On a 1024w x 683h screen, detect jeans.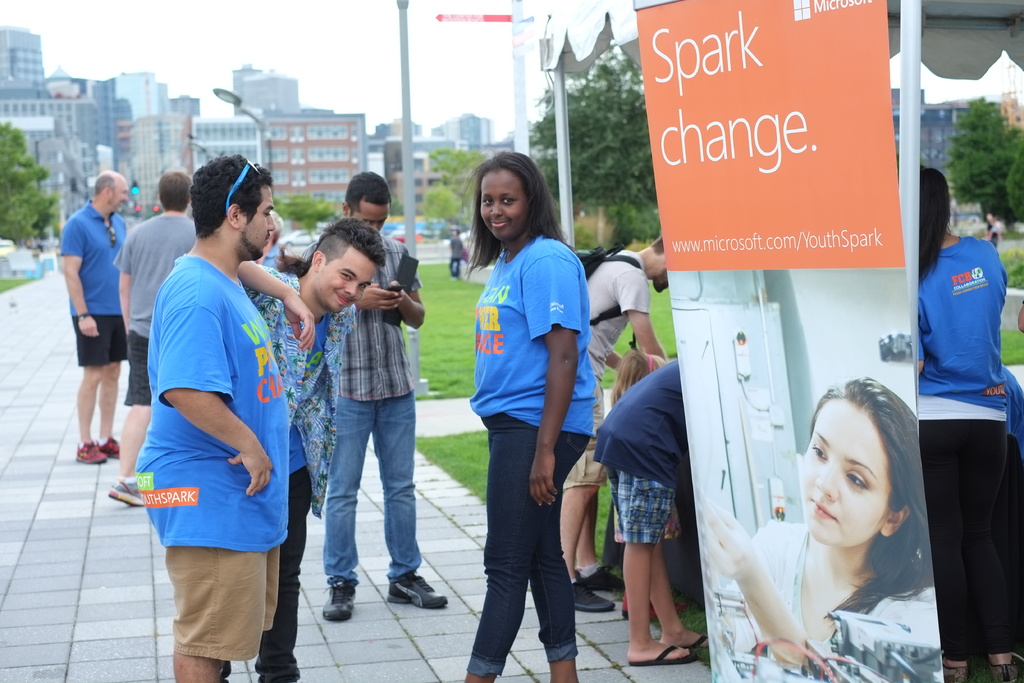
<bbox>313, 388, 424, 573</bbox>.
